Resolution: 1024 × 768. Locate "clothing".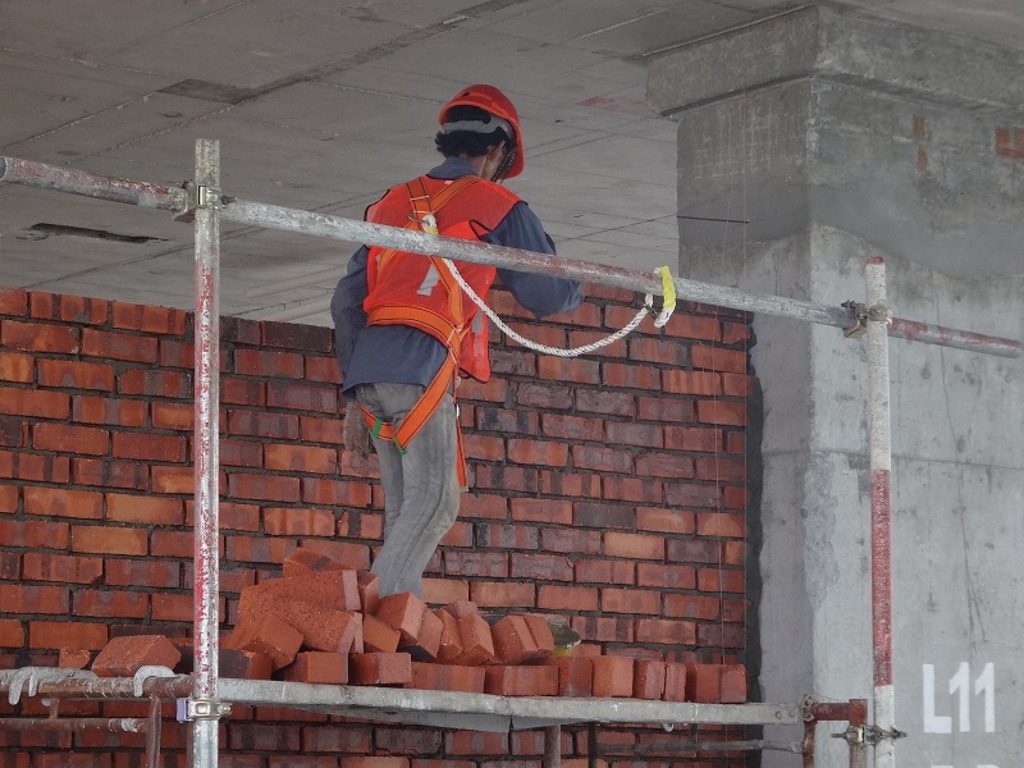
BBox(326, 146, 548, 631).
